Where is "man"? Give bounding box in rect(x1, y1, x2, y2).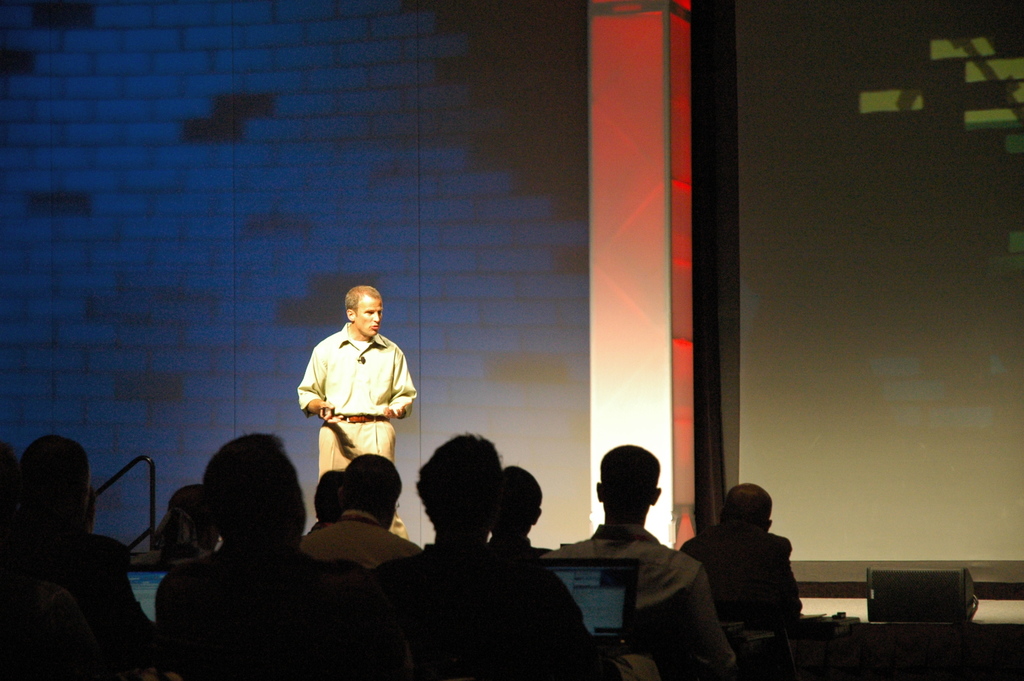
rect(157, 433, 411, 680).
